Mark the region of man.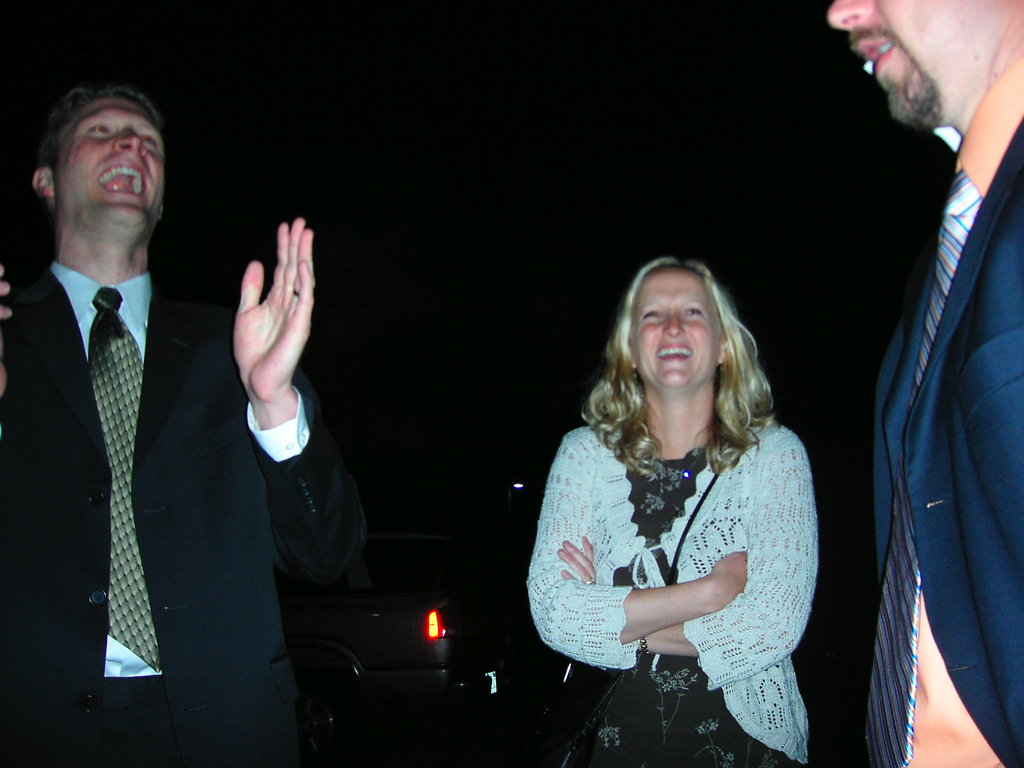
Region: (0, 86, 318, 767).
